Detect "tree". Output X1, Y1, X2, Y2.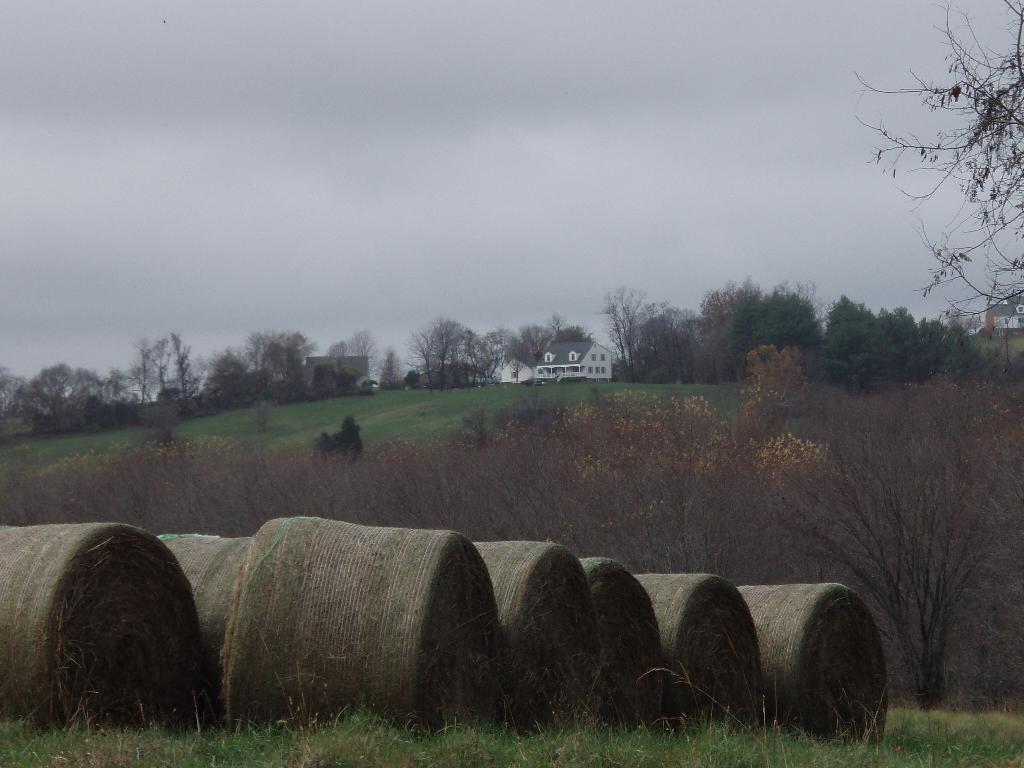
736, 291, 804, 389.
